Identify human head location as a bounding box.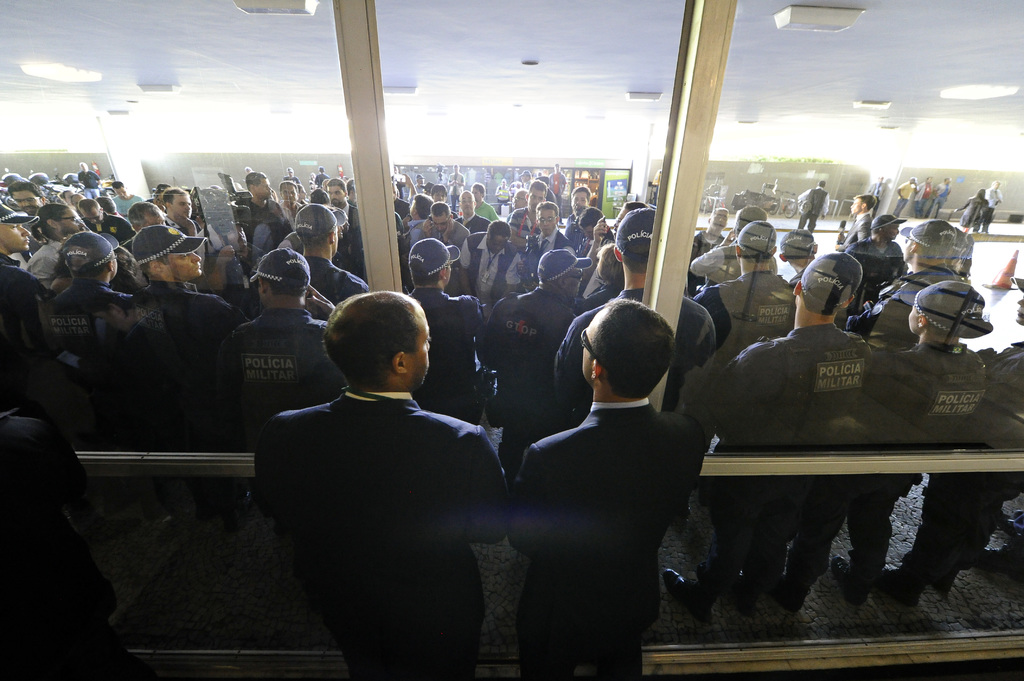
(271, 188, 276, 202).
